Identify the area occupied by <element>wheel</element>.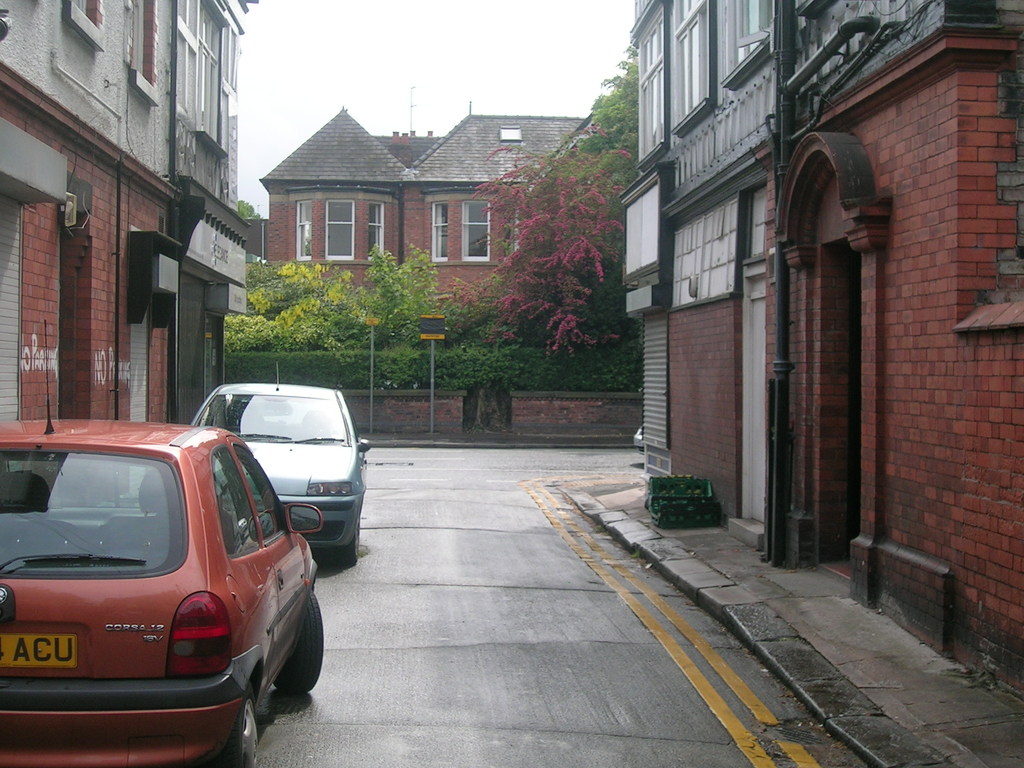
Area: x1=337 y1=522 x2=362 y2=566.
